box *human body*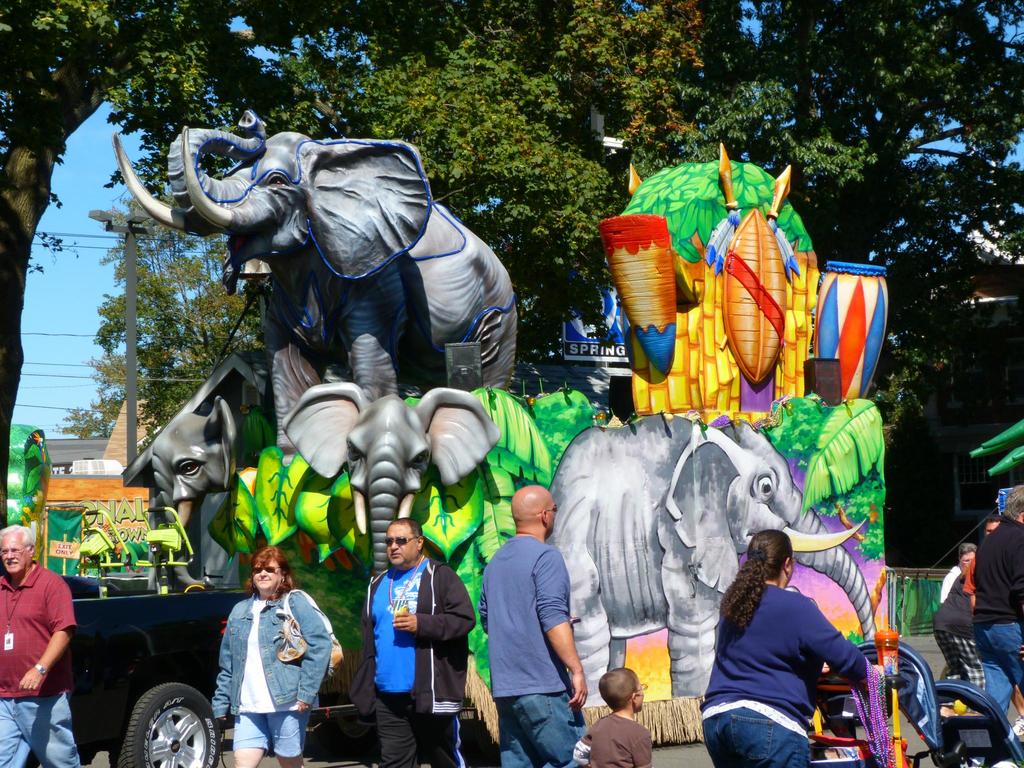
crop(587, 712, 650, 767)
